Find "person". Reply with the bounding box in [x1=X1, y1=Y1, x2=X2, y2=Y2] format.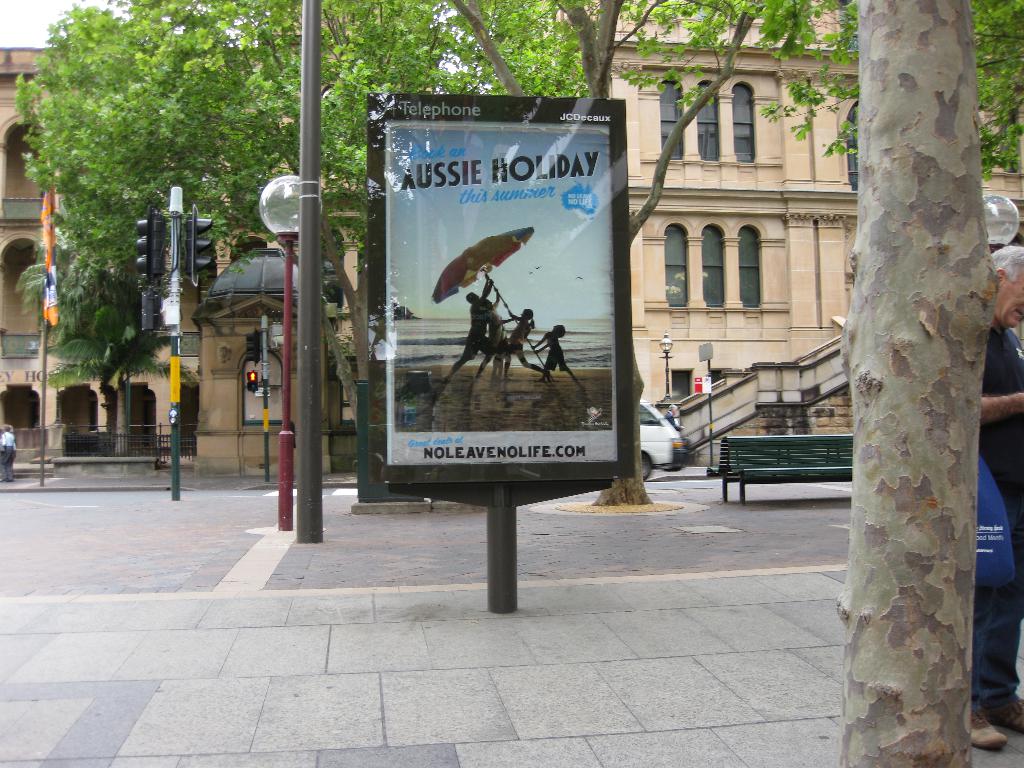
[x1=0, y1=426, x2=17, y2=479].
